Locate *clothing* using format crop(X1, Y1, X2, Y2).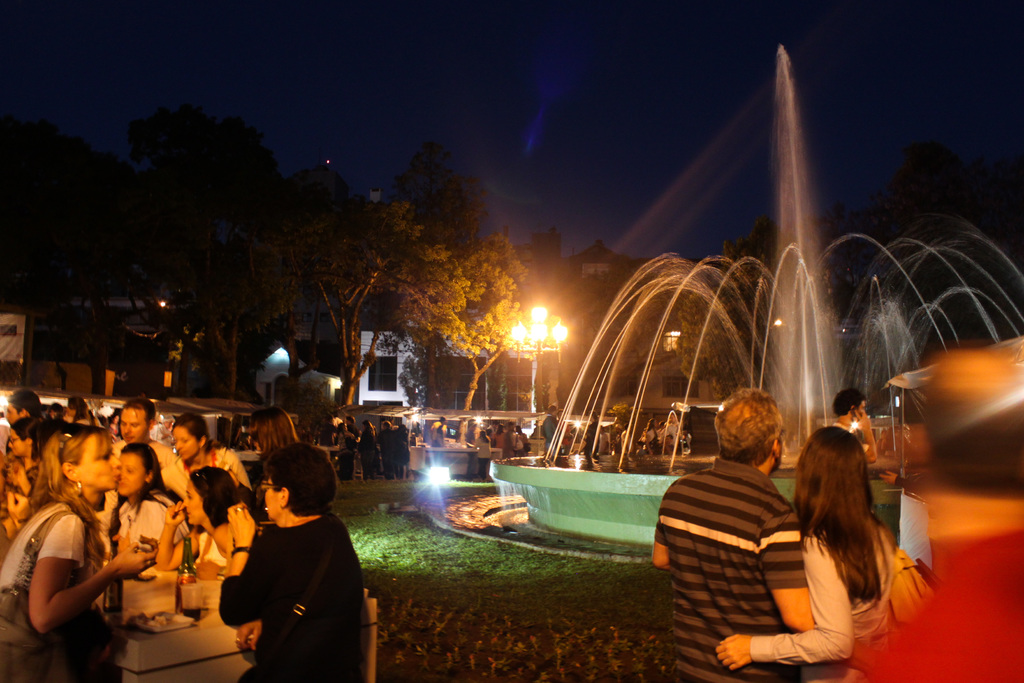
crop(748, 486, 922, 682).
